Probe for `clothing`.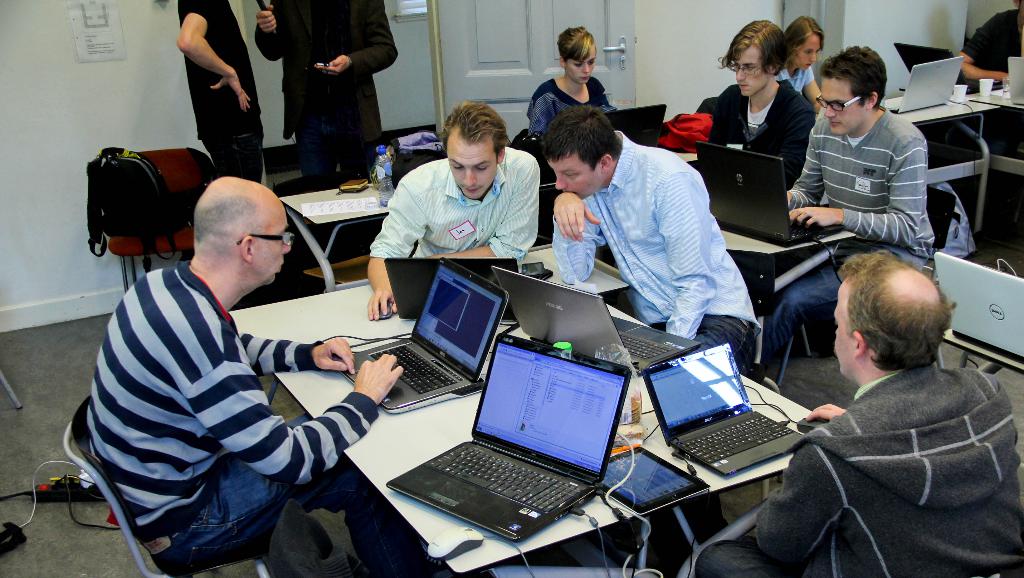
Probe result: pyautogui.locateOnScreen(254, 0, 397, 193).
